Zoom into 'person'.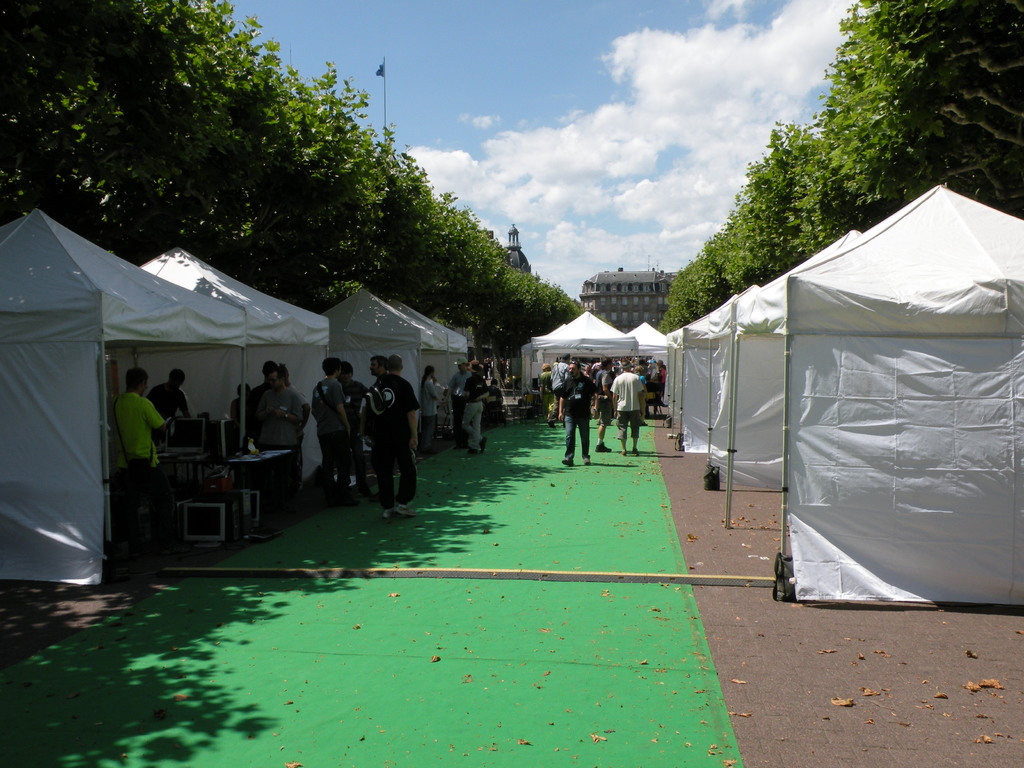
Zoom target: {"left": 591, "top": 356, "right": 619, "bottom": 454}.
